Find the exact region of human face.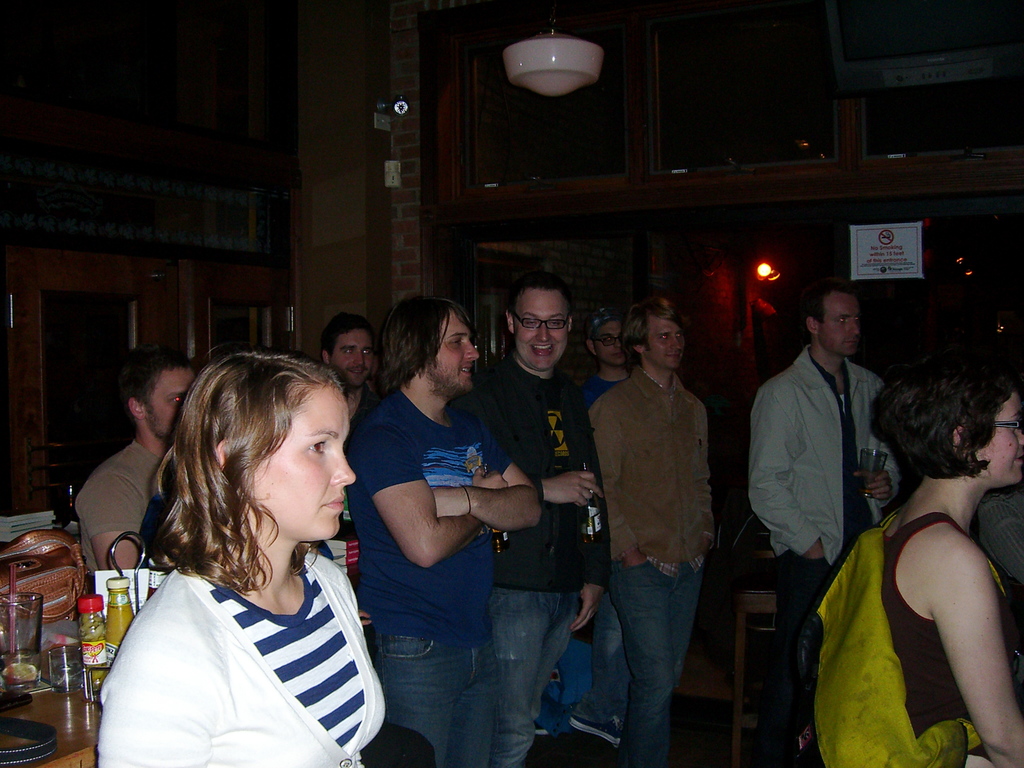
Exact region: crop(595, 319, 625, 365).
